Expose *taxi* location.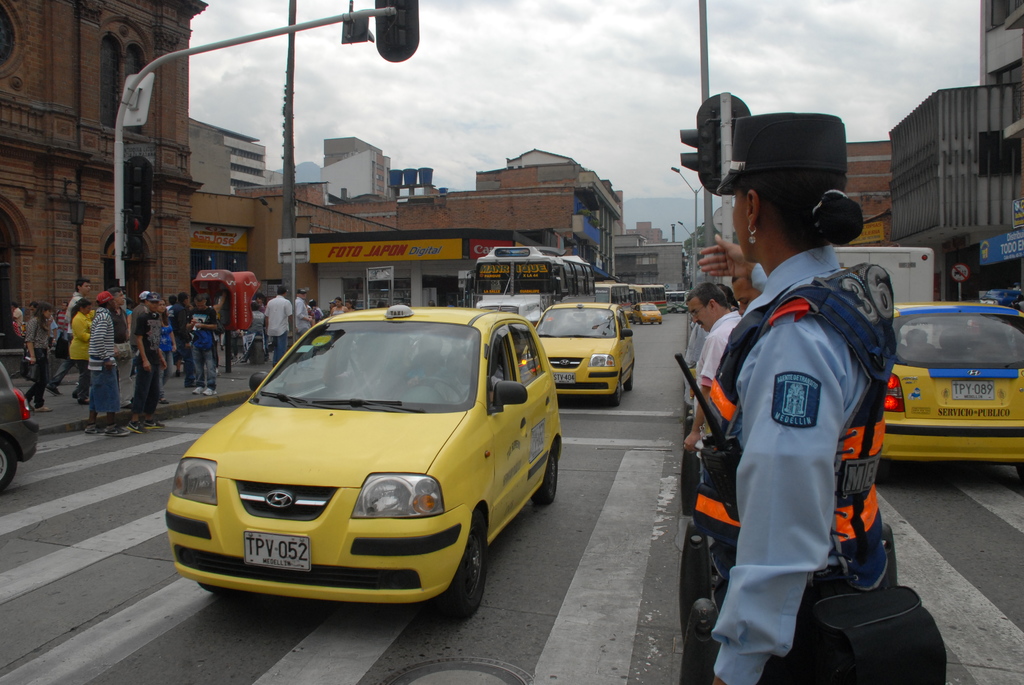
Exposed at bbox=(634, 296, 661, 324).
